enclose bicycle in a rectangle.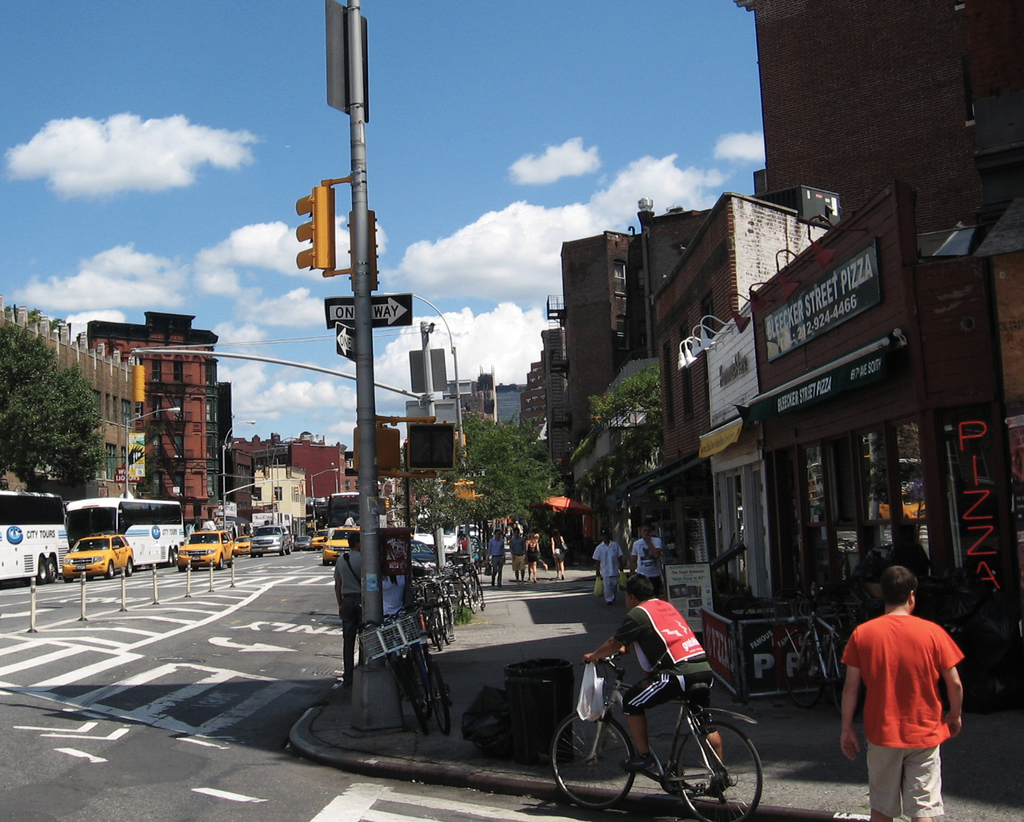
Rect(448, 552, 495, 611).
